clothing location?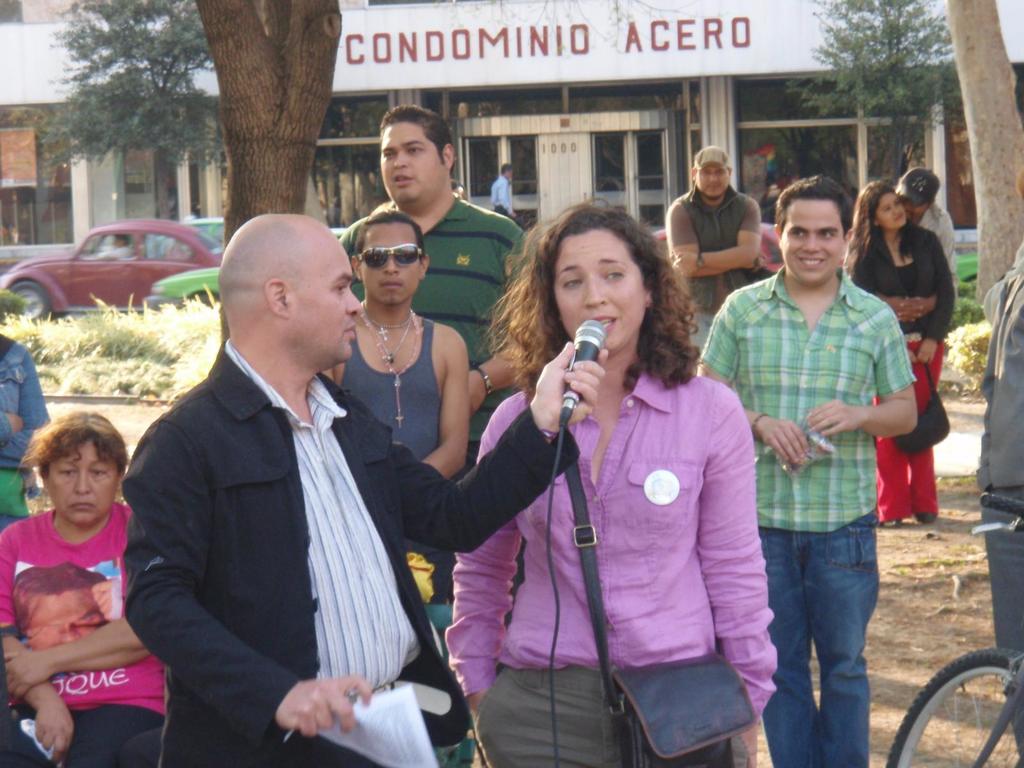
<box>102,281,484,767</box>
